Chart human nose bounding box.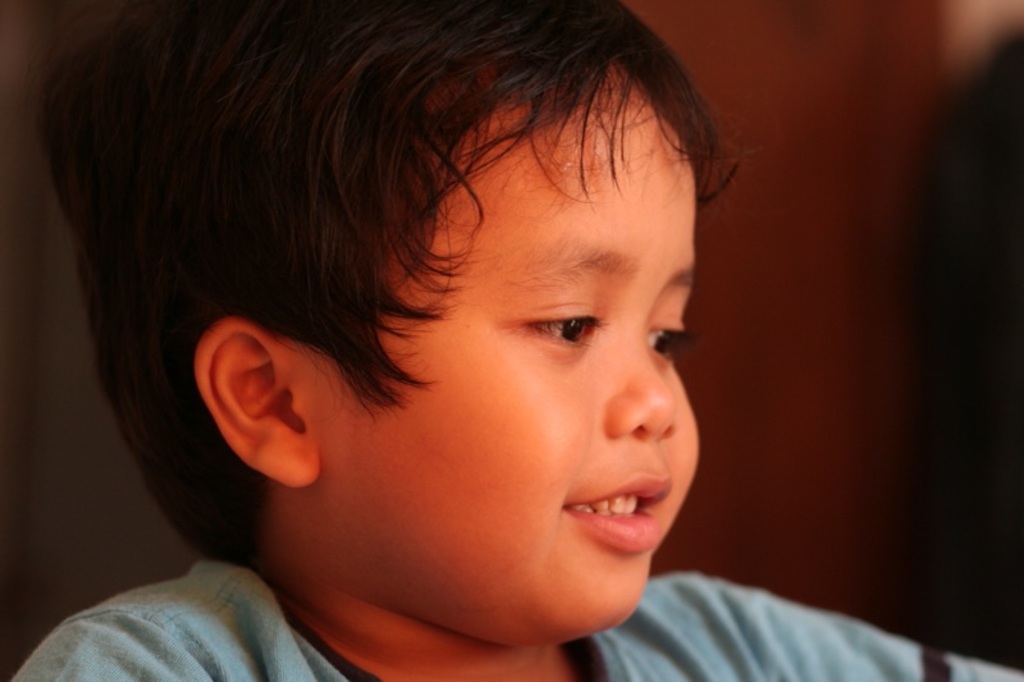
Charted: Rect(605, 347, 680, 456).
